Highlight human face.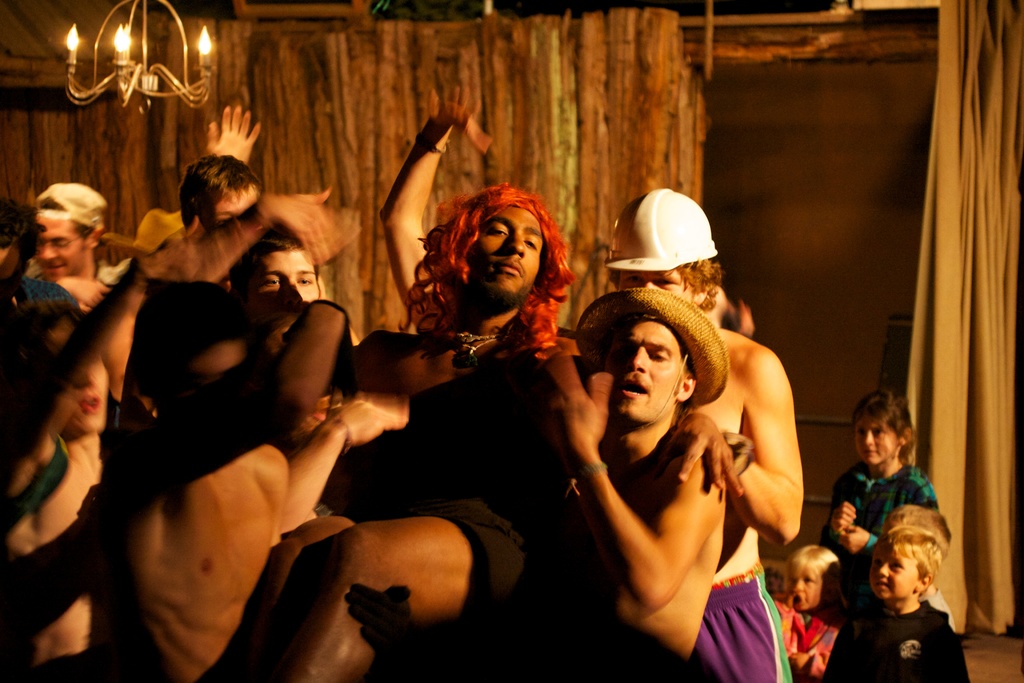
Highlighted region: select_region(625, 263, 693, 305).
